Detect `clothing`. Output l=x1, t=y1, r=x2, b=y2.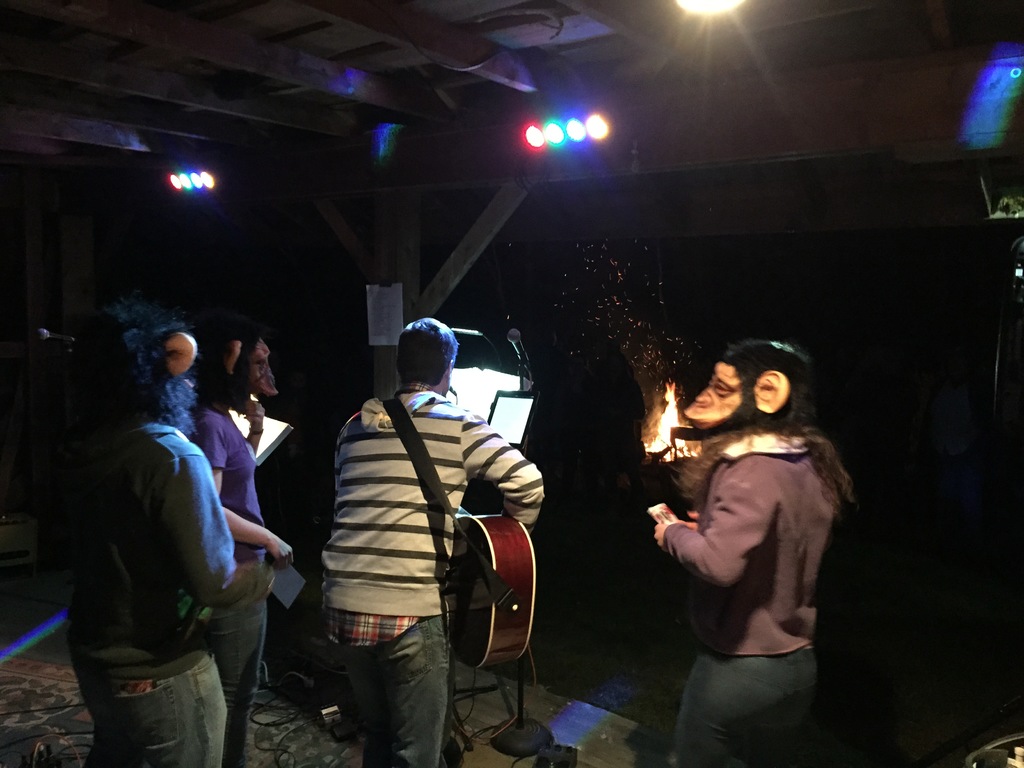
l=62, t=419, r=239, b=767.
